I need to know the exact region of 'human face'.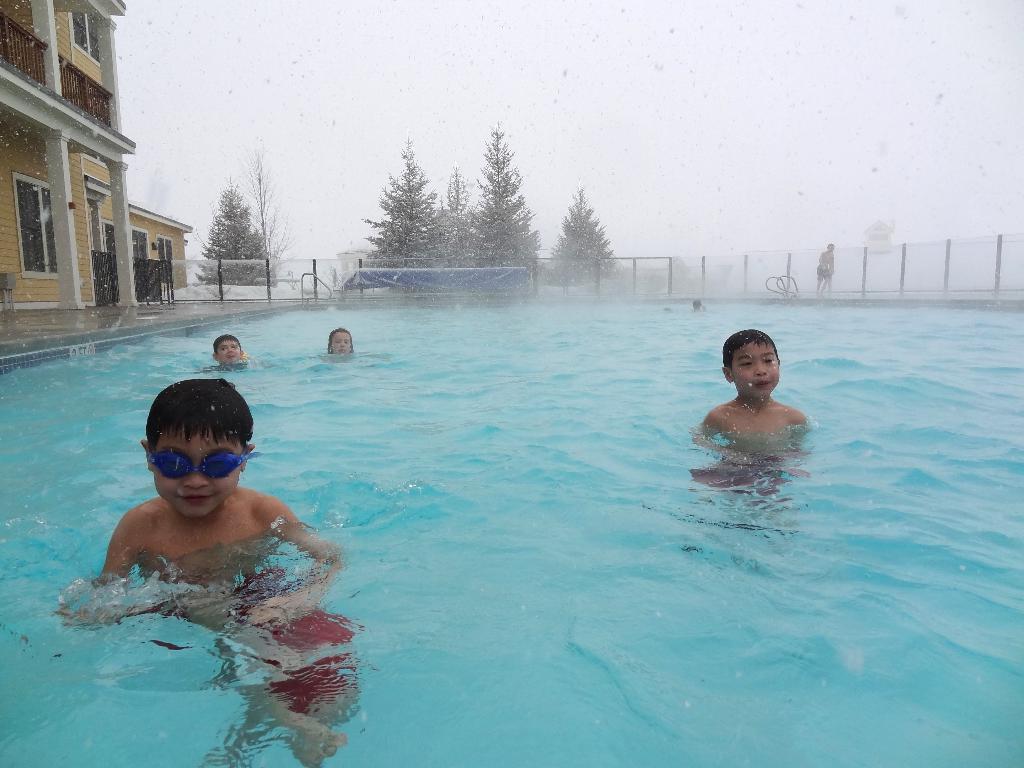
Region: 154:430:243:520.
